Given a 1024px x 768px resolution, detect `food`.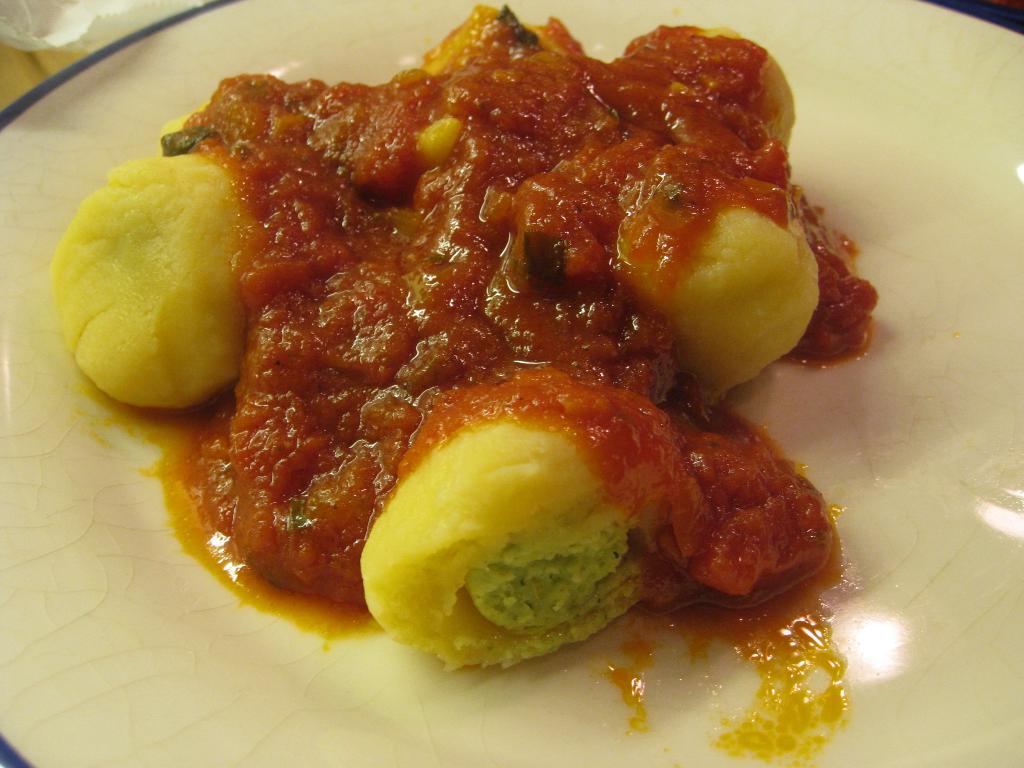
{"left": 104, "top": 42, "right": 891, "bottom": 704}.
